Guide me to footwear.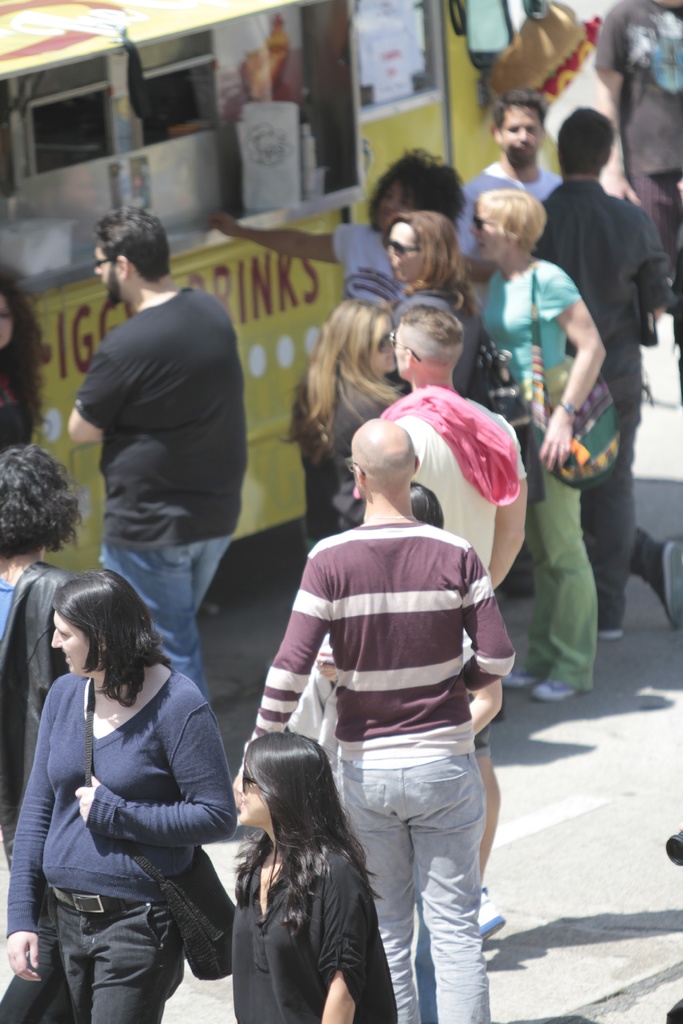
Guidance: (664,829,682,865).
